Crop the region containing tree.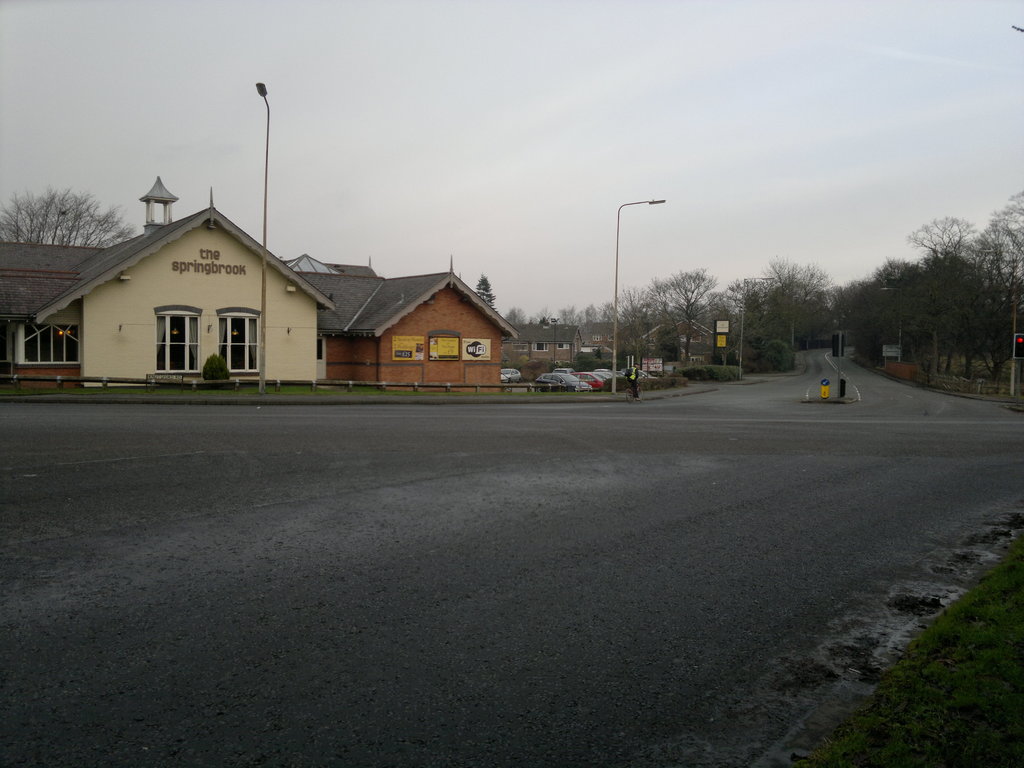
Crop region: region(593, 276, 678, 364).
